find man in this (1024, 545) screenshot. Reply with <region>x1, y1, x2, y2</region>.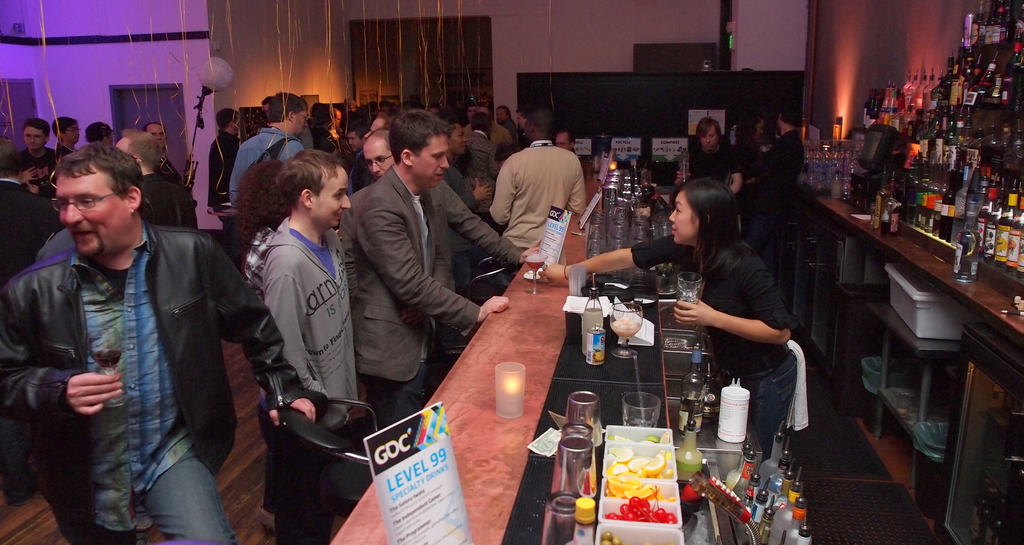
<region>492, 107, 583, 248</region>.
